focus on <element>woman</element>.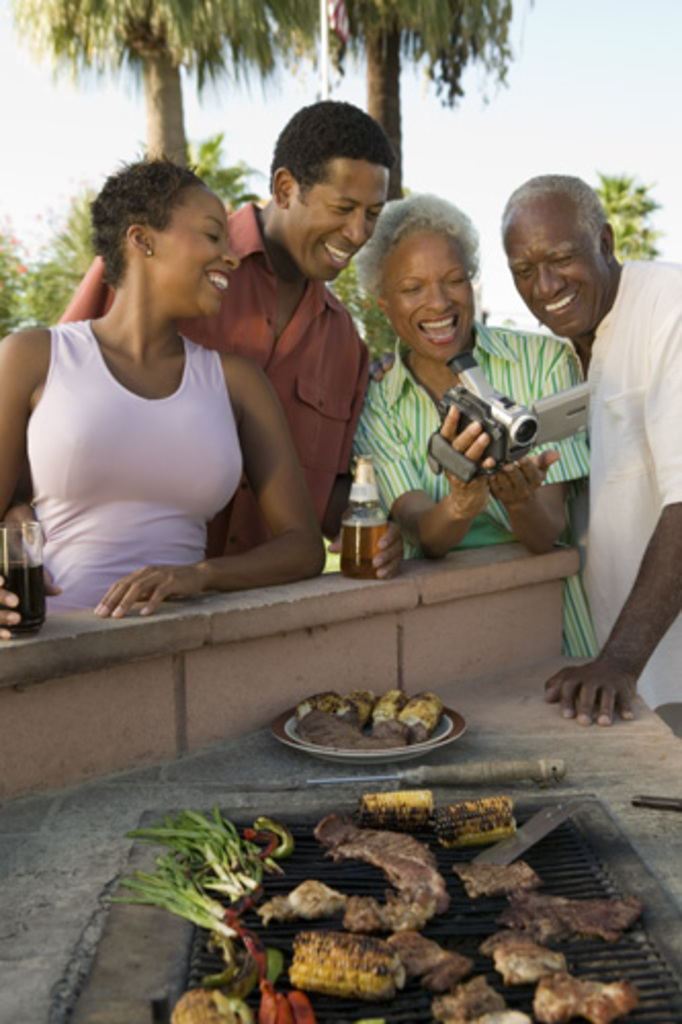
Focused at Rect(373, 176, 594, 664).
